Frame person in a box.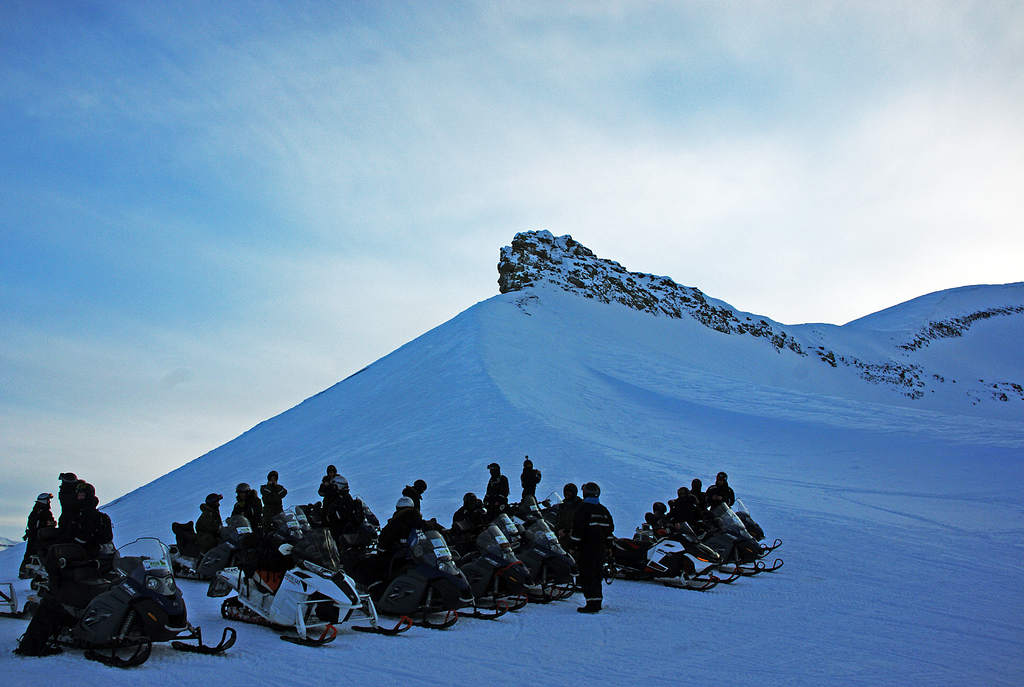
<bbox>518, 457, 543, 509</bbox>.
